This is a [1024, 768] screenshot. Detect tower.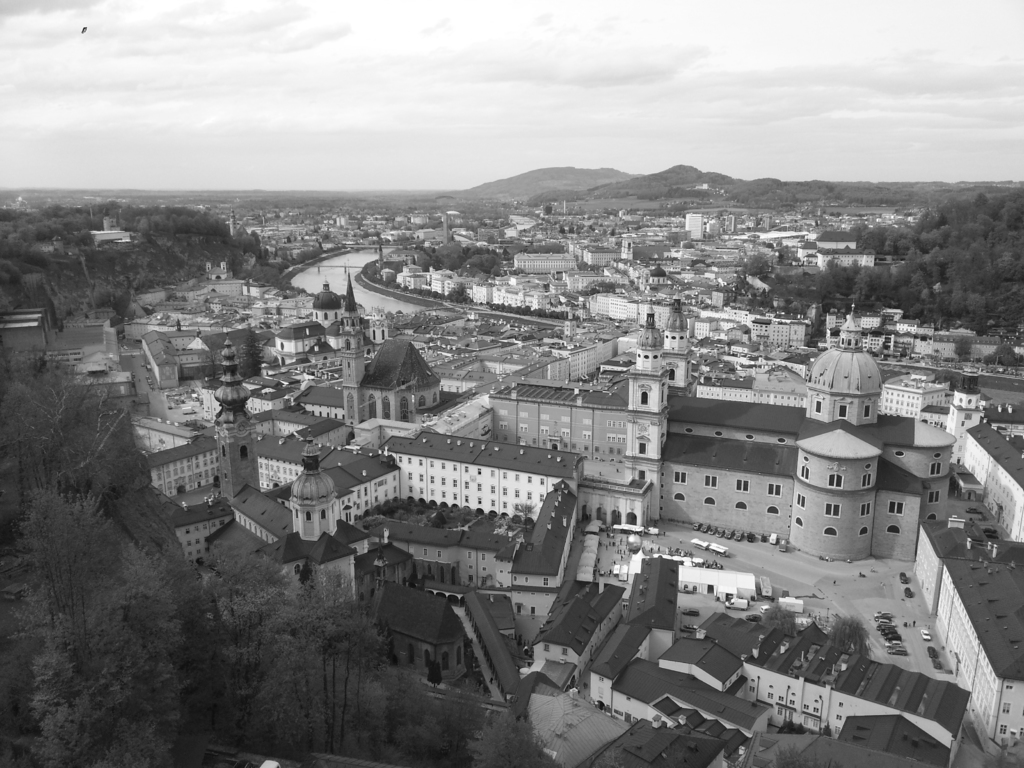
661 292 706 390.
